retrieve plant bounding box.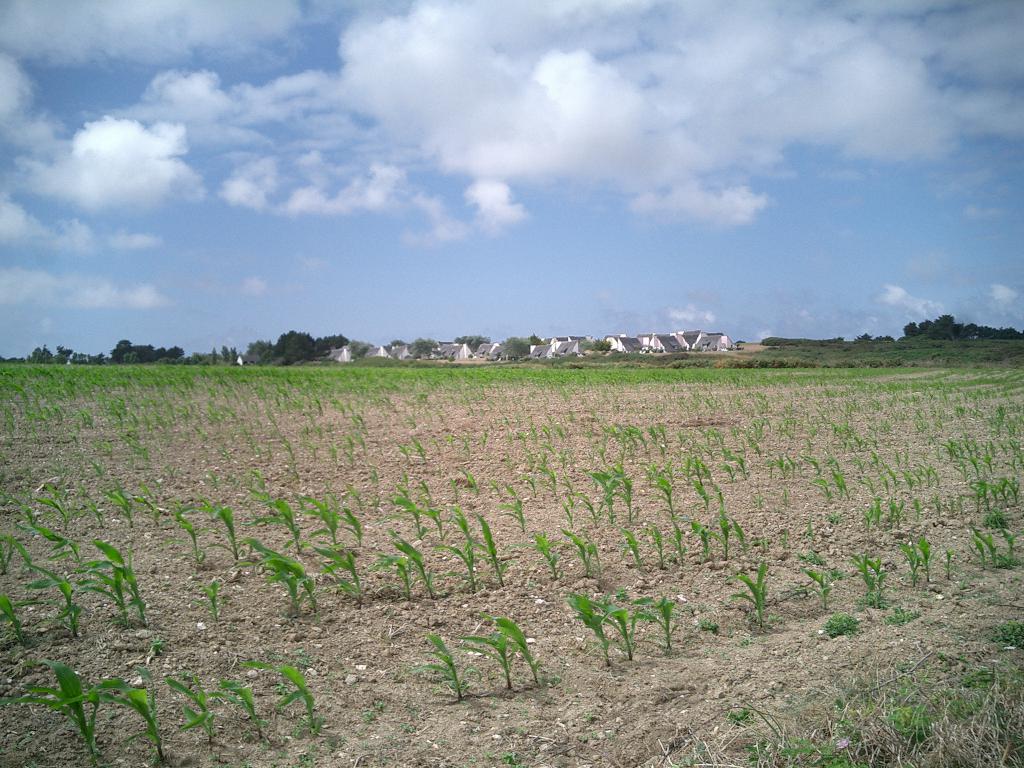
Bounding box: 454,435,472,457.
